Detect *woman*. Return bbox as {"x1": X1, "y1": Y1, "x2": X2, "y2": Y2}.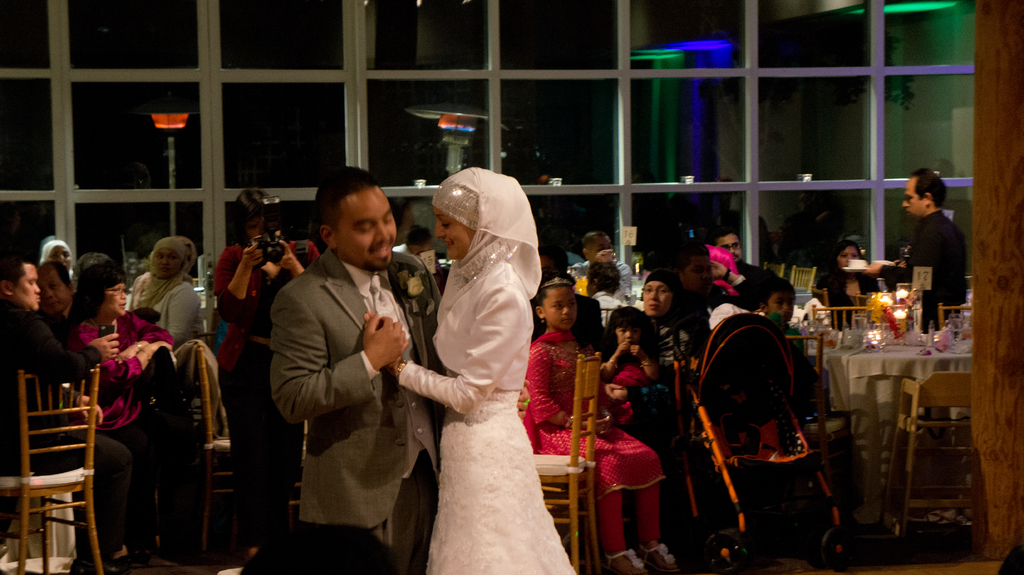
{"x1": 640, "y1": 267, "x2": 700, "y2": 402}.
